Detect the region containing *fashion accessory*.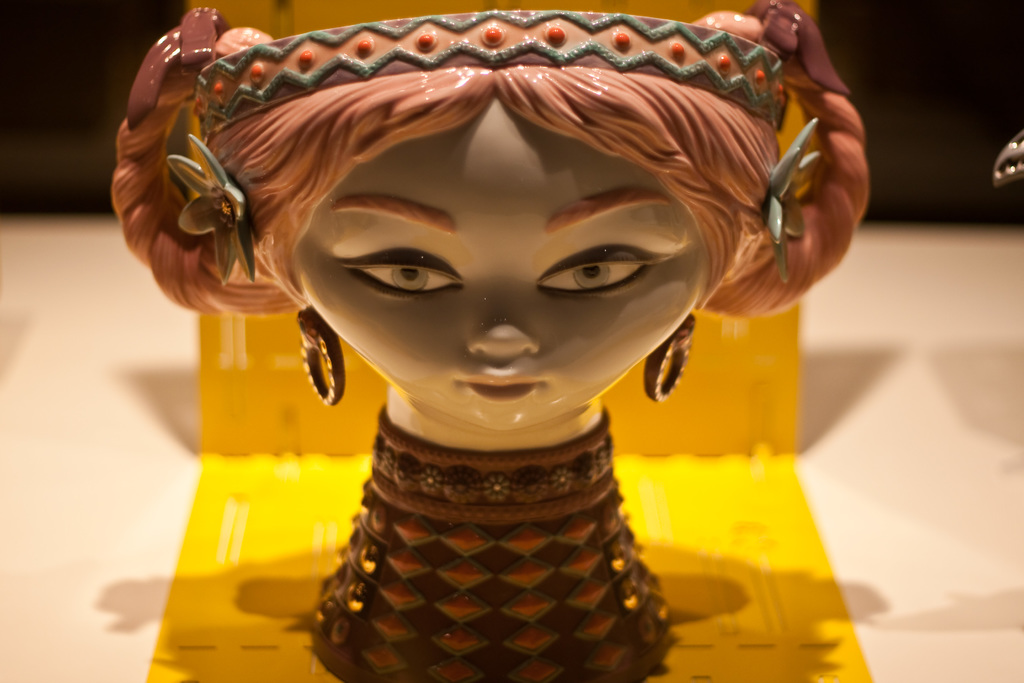
left=641, top=309, right=698, bottom=404.
